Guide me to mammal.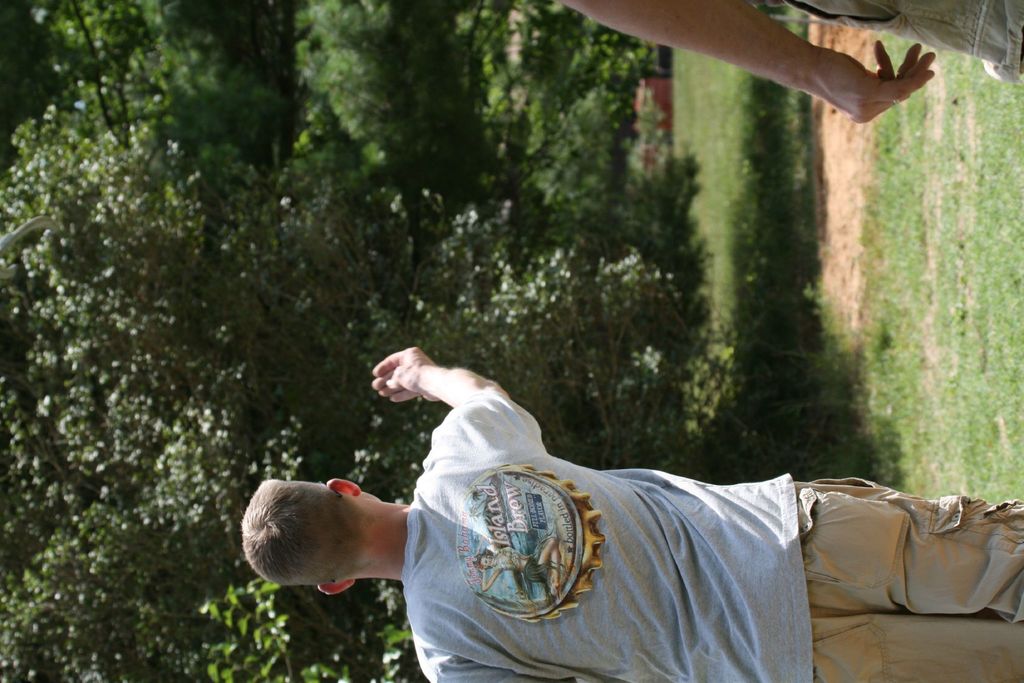
Guidance: [238, 347, 1023, 682].
